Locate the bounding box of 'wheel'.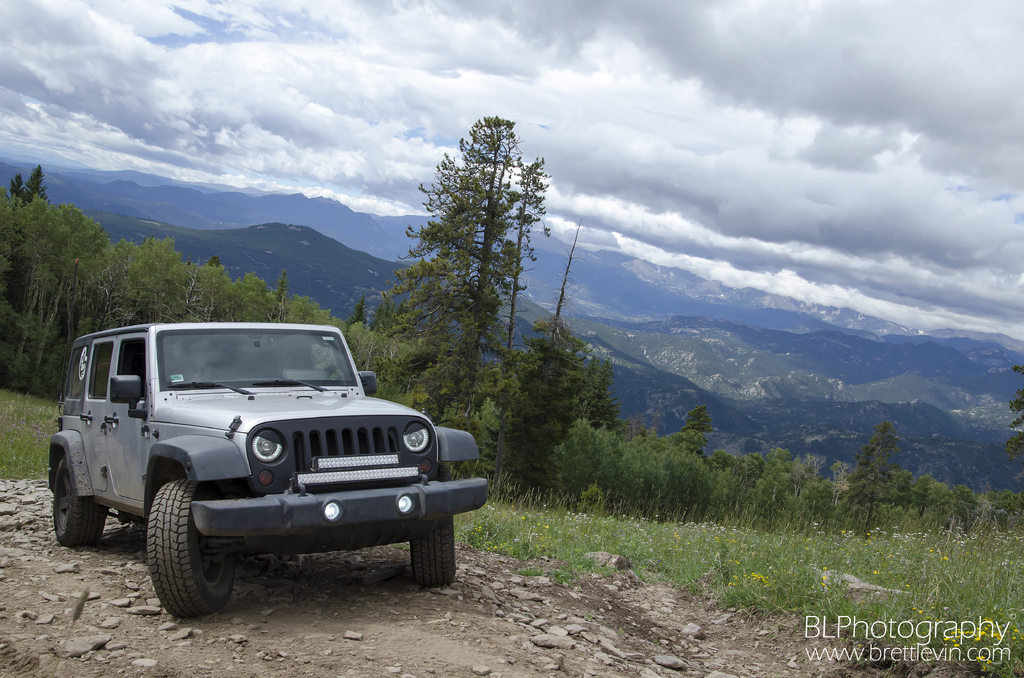
Bounding box: l=408, t=464, r=458, b=583.
